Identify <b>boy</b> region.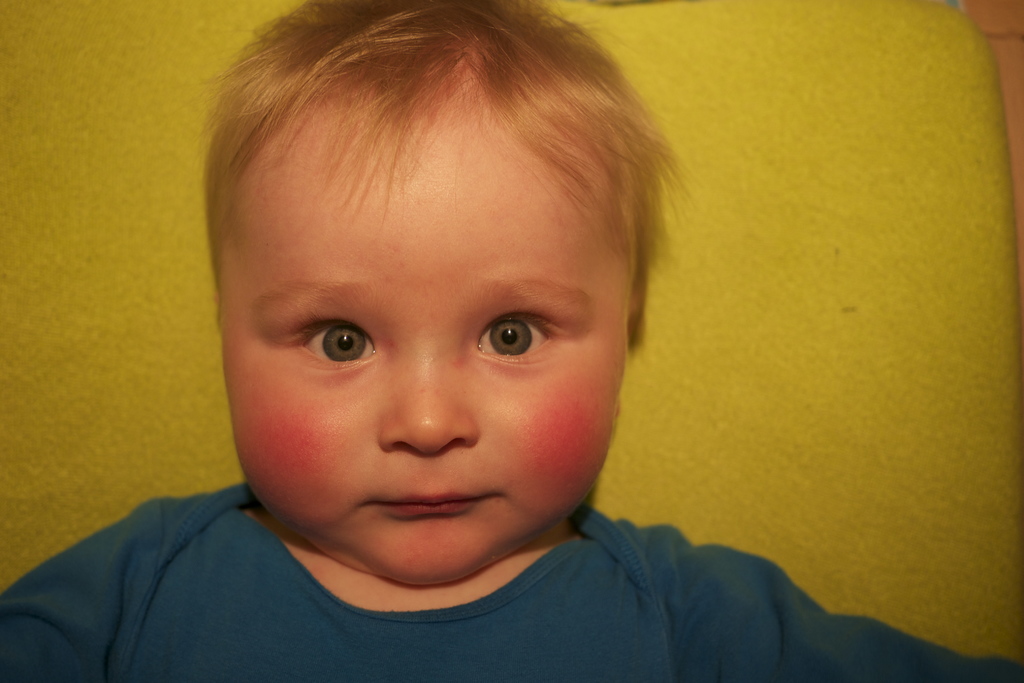
Region: [x1=0, y1=0, x2=1023, y2=682].
